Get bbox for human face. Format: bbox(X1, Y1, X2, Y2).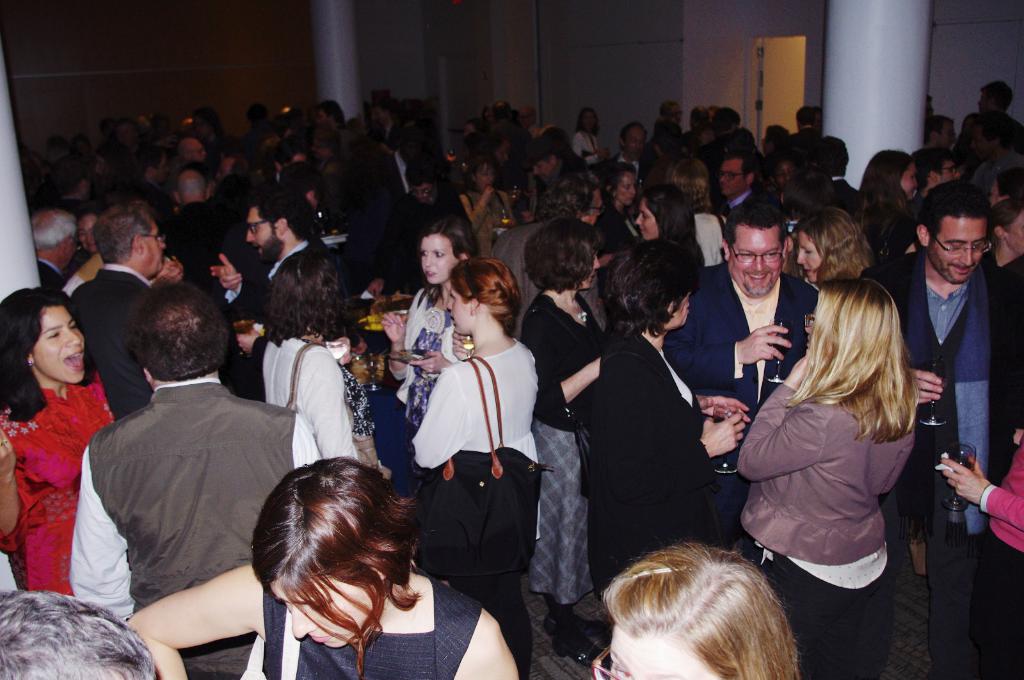
bbox(933, 219, 980, 286).
